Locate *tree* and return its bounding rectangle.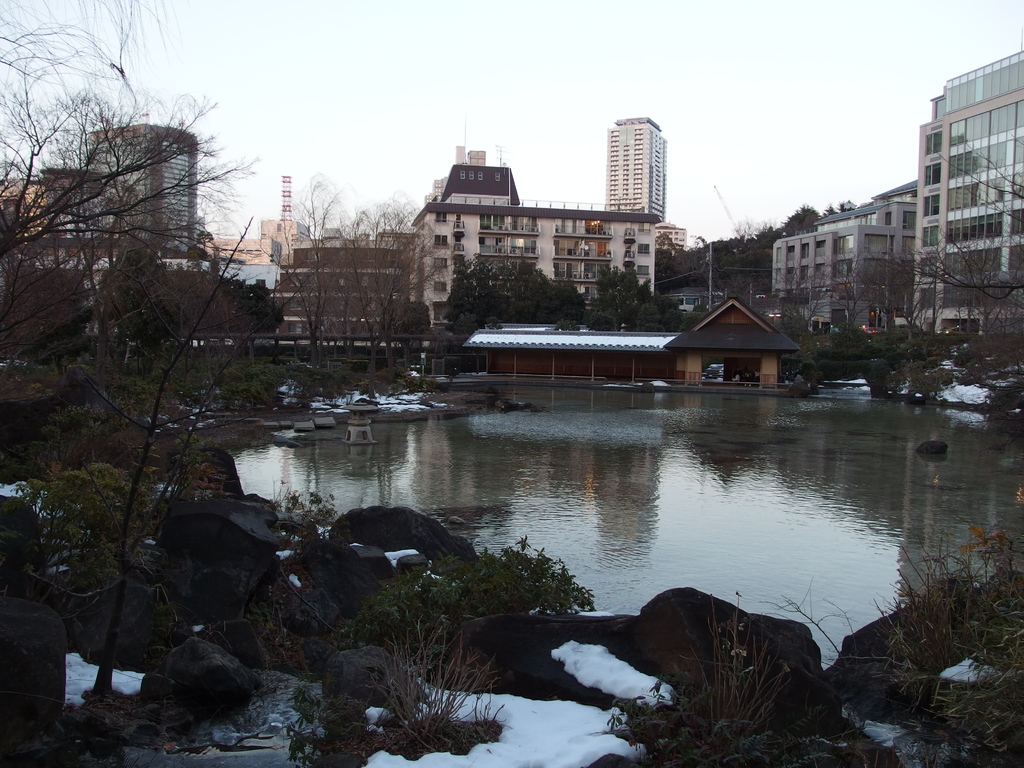
locate(0, 0, 263, 379).
